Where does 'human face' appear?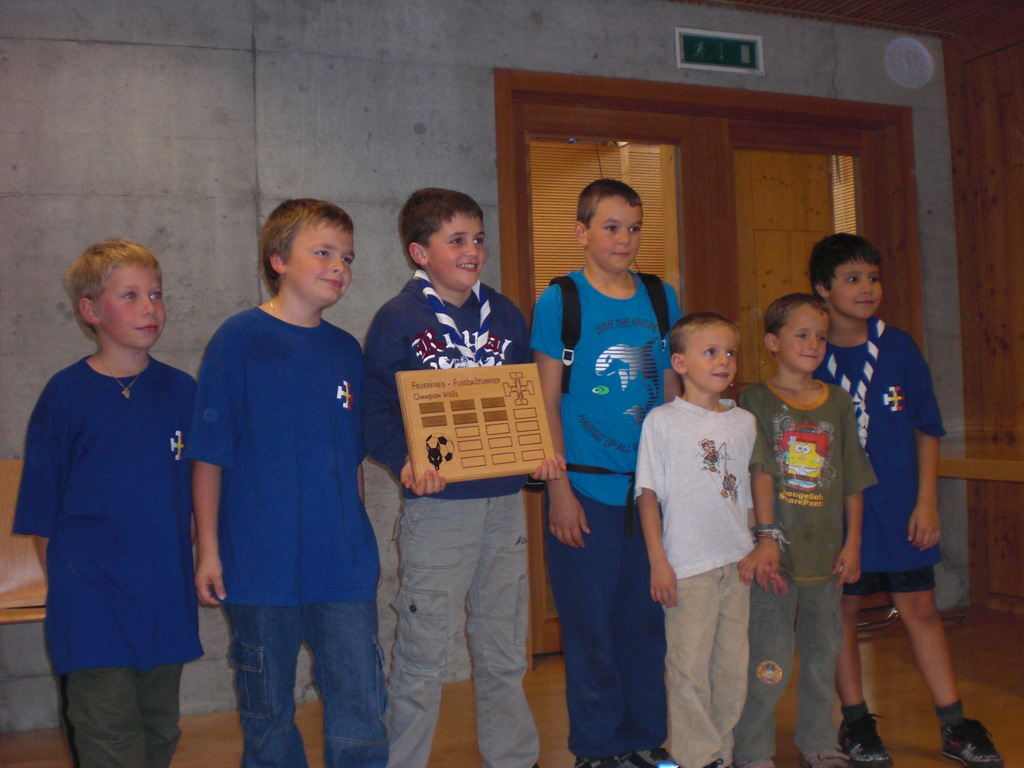
Appears at (x1=287, y1=221, x2=355, y2=305).
